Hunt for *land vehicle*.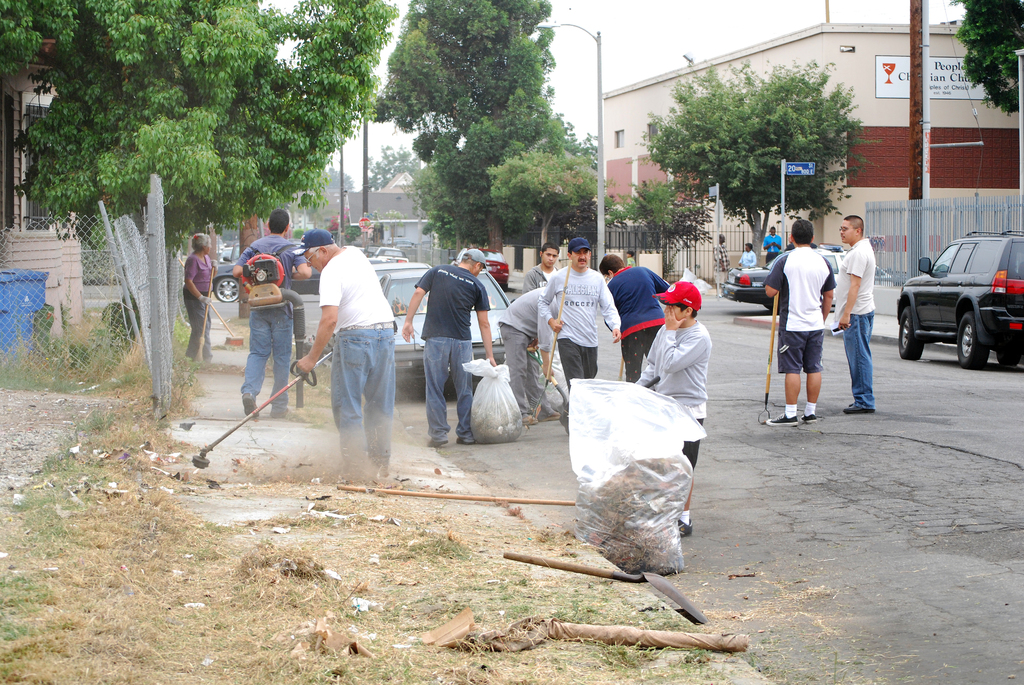
Hunted down at crop(724, 246, 904, 317).
